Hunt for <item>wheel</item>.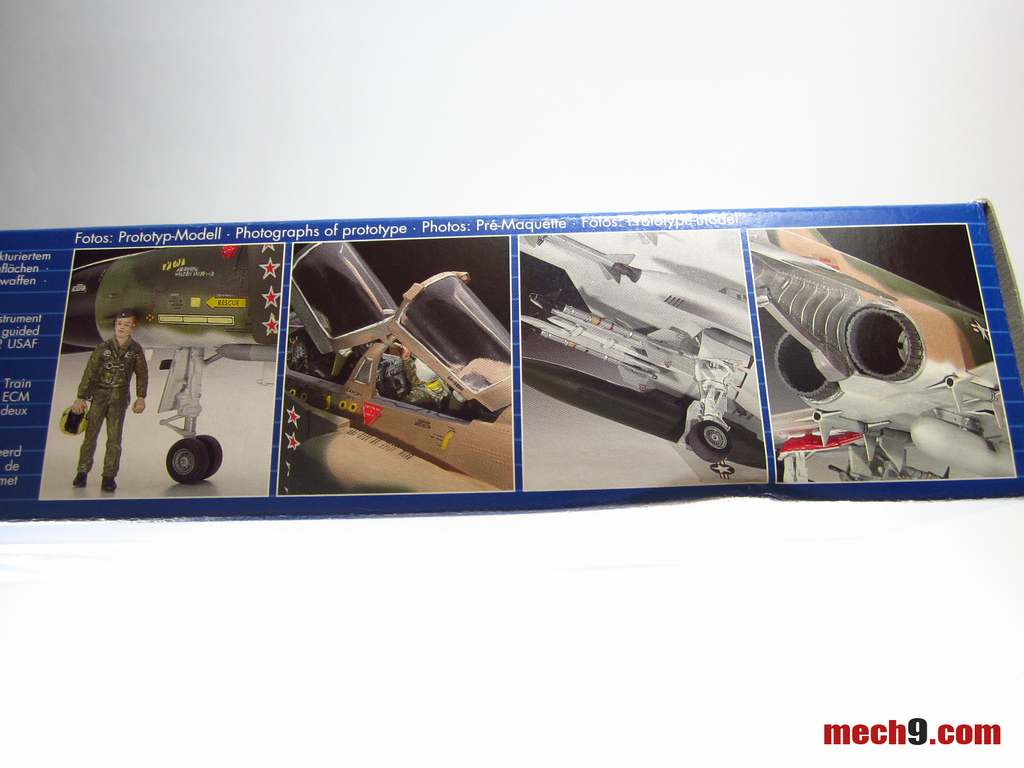
Hunted down at <box>172,435,207,484</box>.
